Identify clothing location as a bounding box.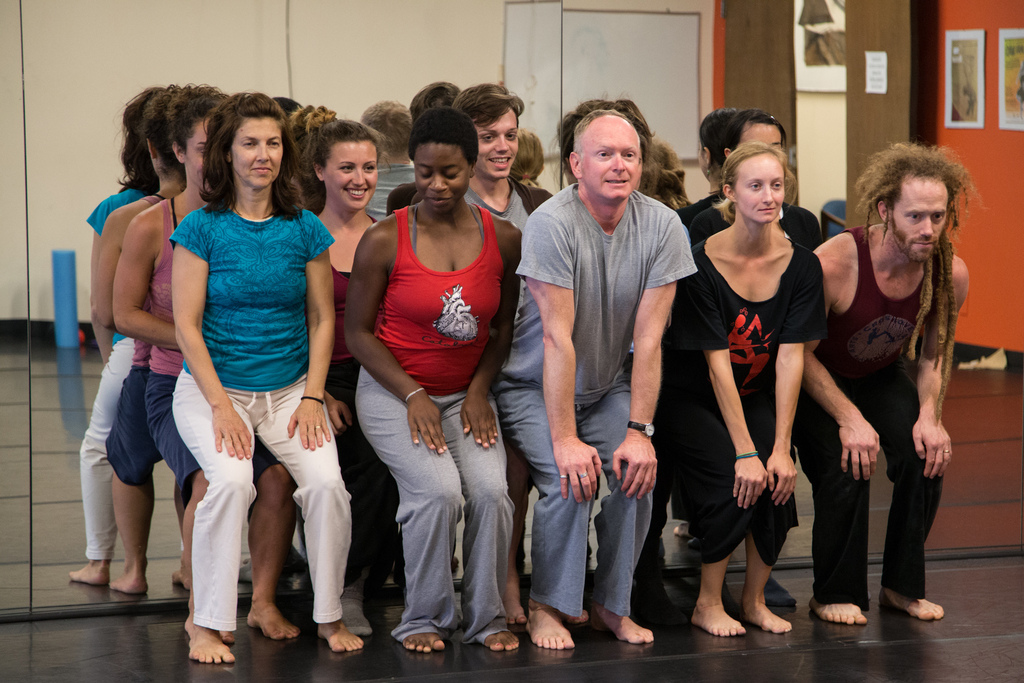
left=75, top=324, right=143, bottom=569.
